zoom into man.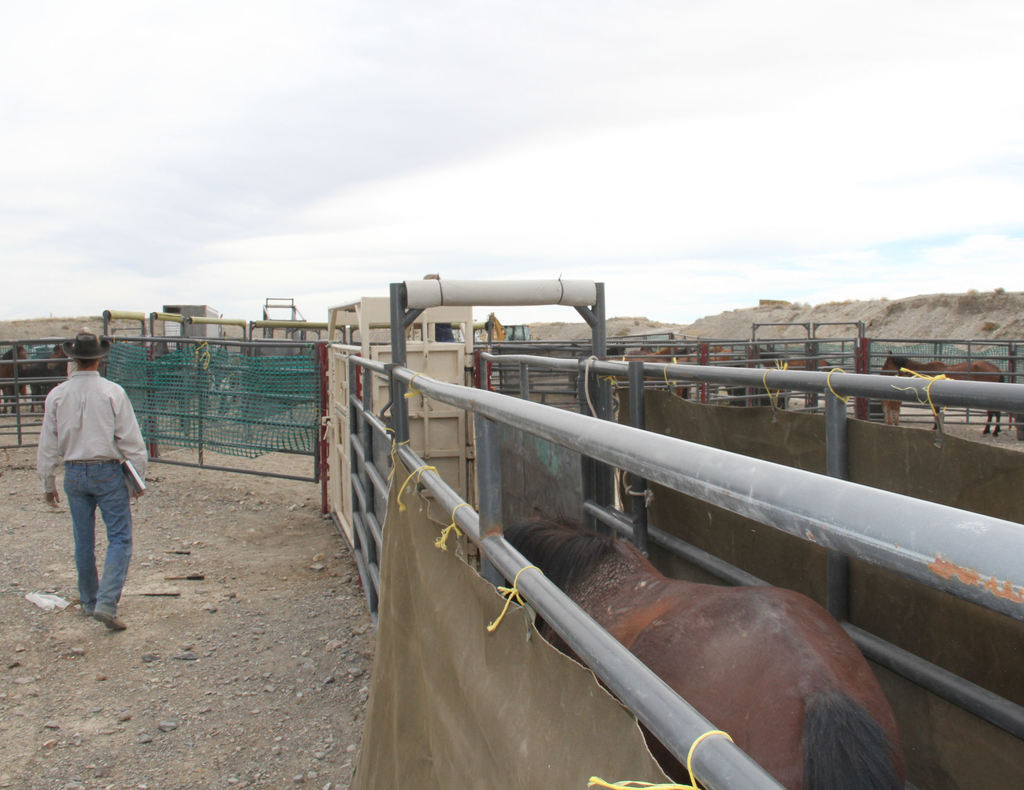
Zoom target: <box>36,334,155,638</box>.
